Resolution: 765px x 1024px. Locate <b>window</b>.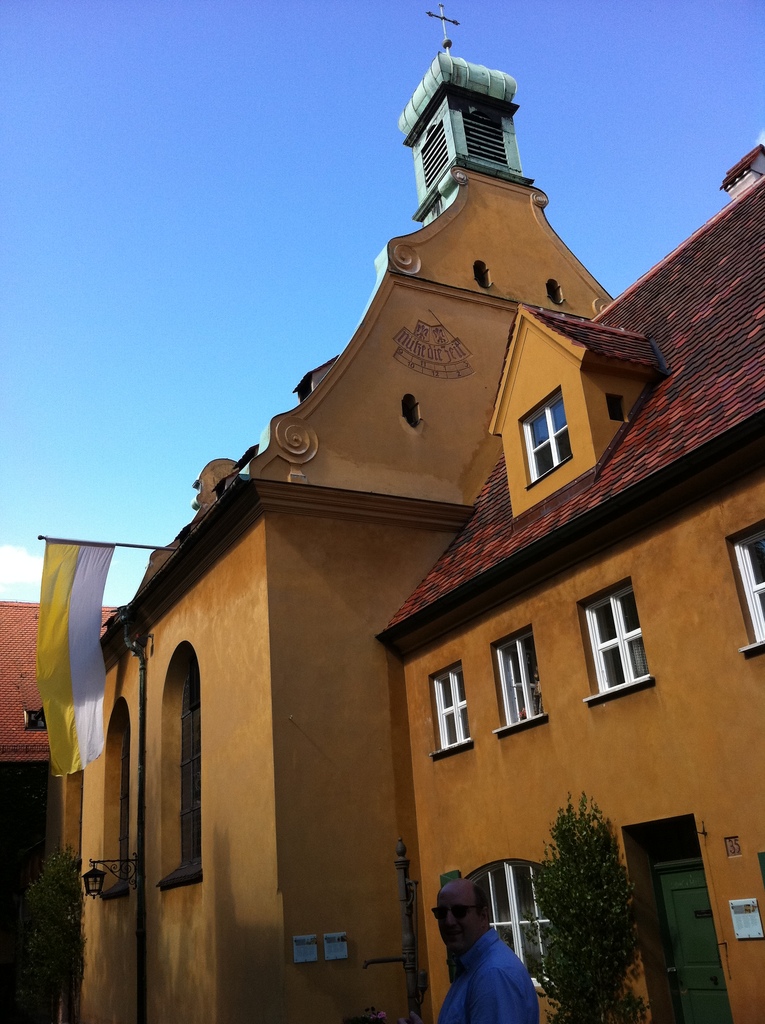
rect(574, 578, 644, 712).
